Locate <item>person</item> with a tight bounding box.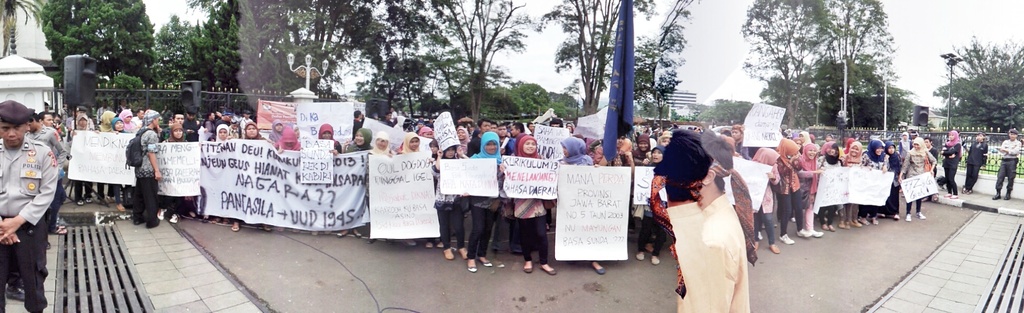
select_region(431, 136, 473, 264).
